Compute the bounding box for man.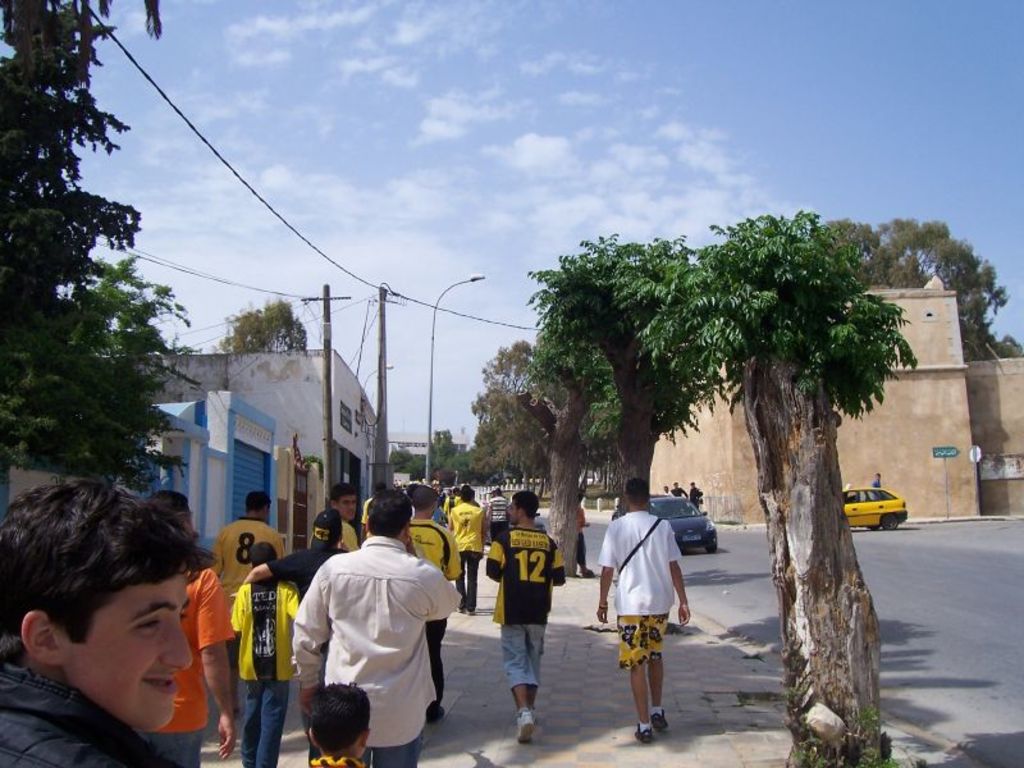
pyautogui.locateOnScreen(291, 489, 471, 767).
